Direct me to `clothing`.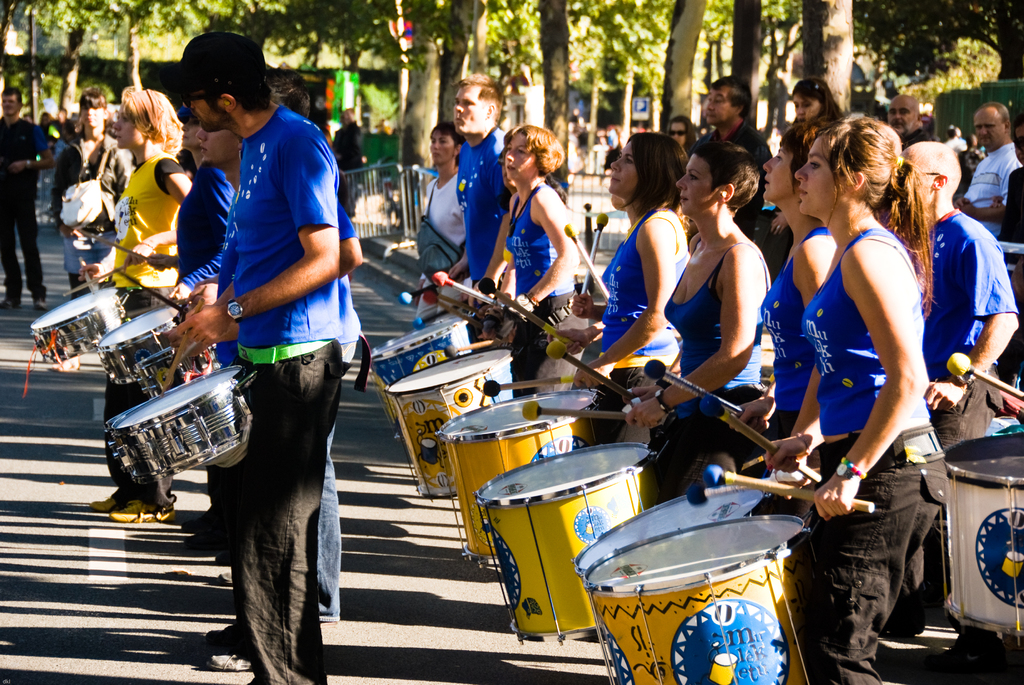
Direction: [x1=660, y1=389, x2=753, y2=486].
